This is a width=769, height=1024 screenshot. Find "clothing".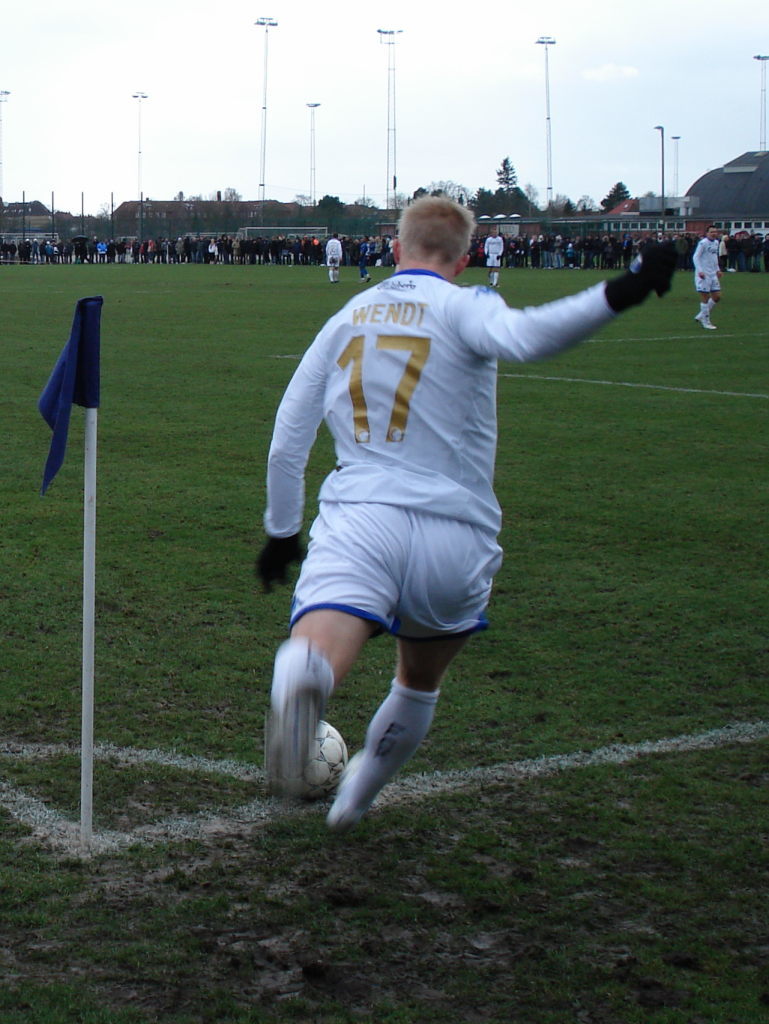
Bounding box: 488 236 504 271.
